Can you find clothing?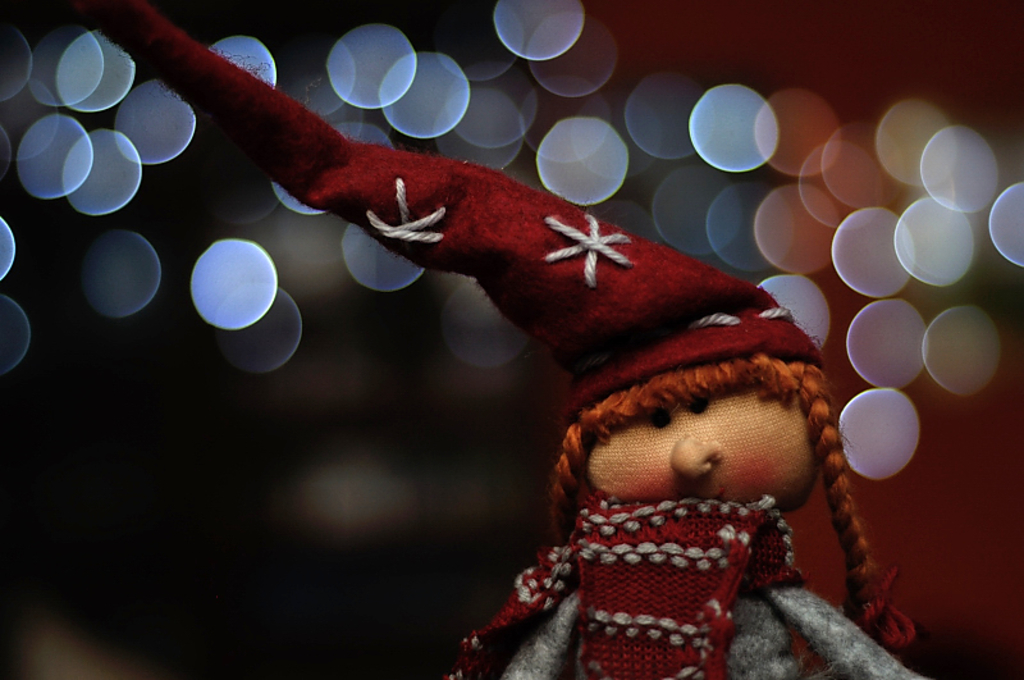
Yes, bounding box: l=424, t=497, r=957, b=679.
